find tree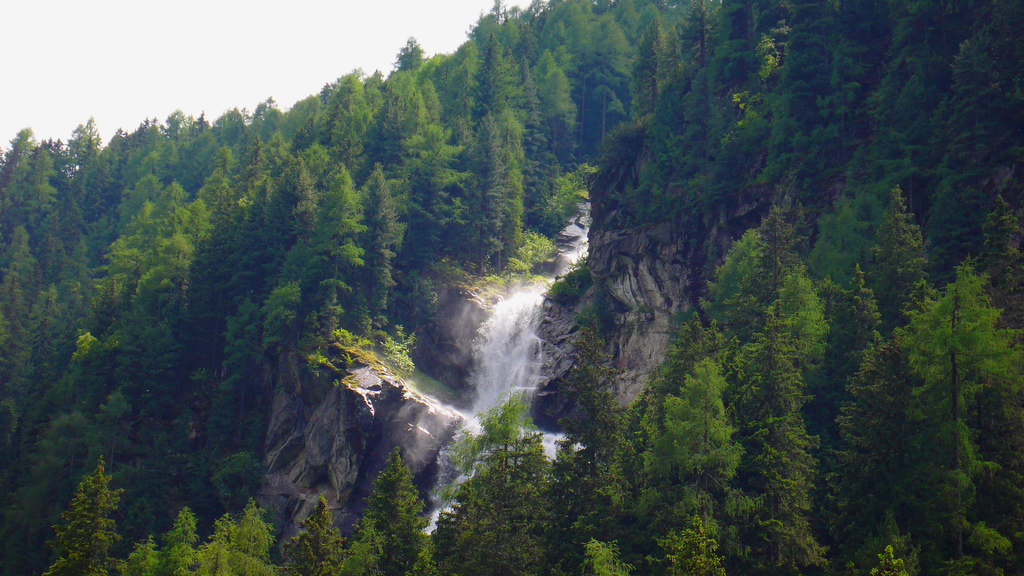
Rect(445, 458, 566, 575)
